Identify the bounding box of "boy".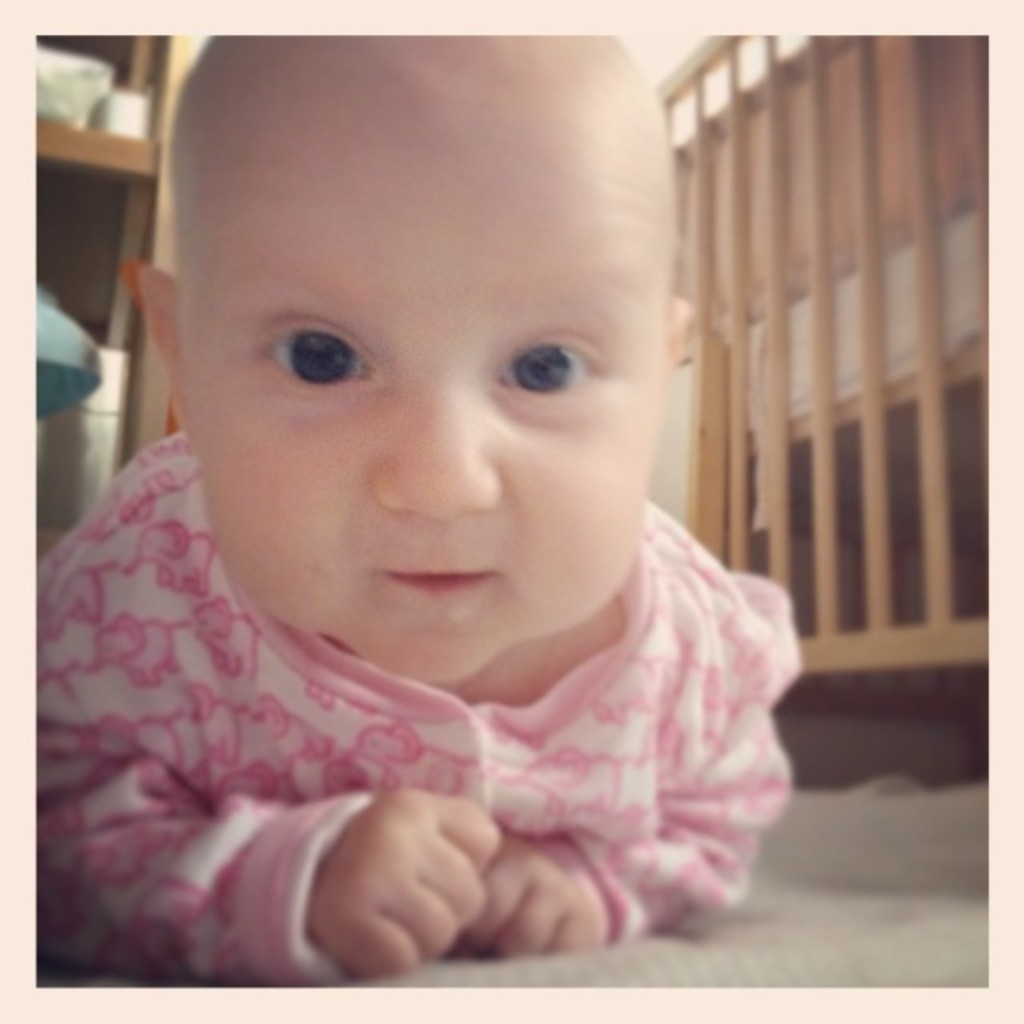
x1=35, y1=30, x2=813, y2=992.
